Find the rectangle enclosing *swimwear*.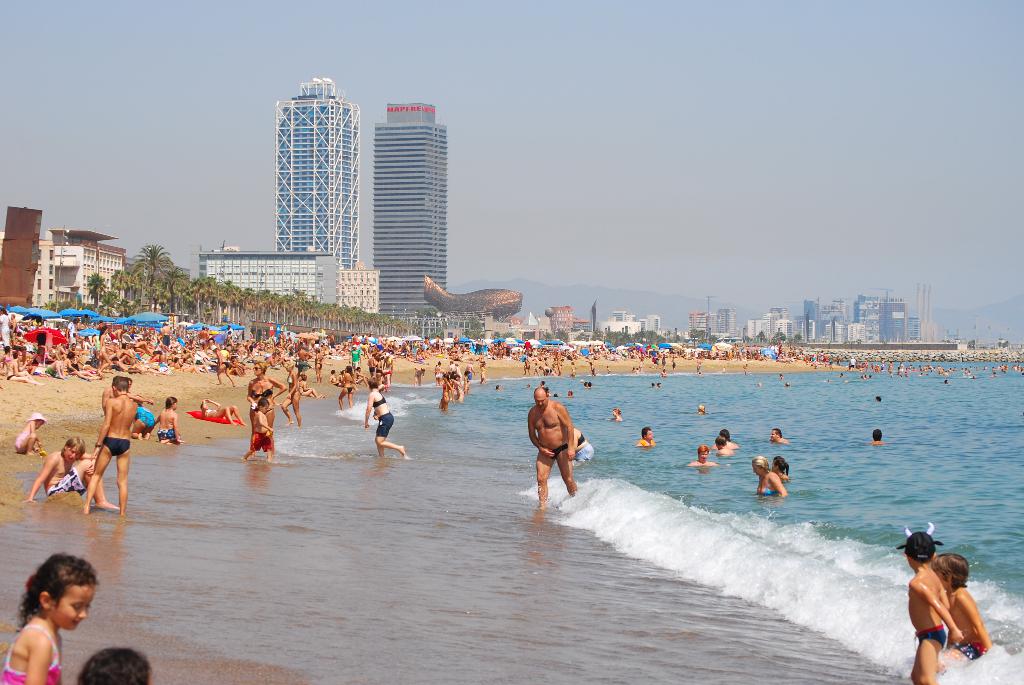
x1=104 y1=435 x2=132 y2=457.
